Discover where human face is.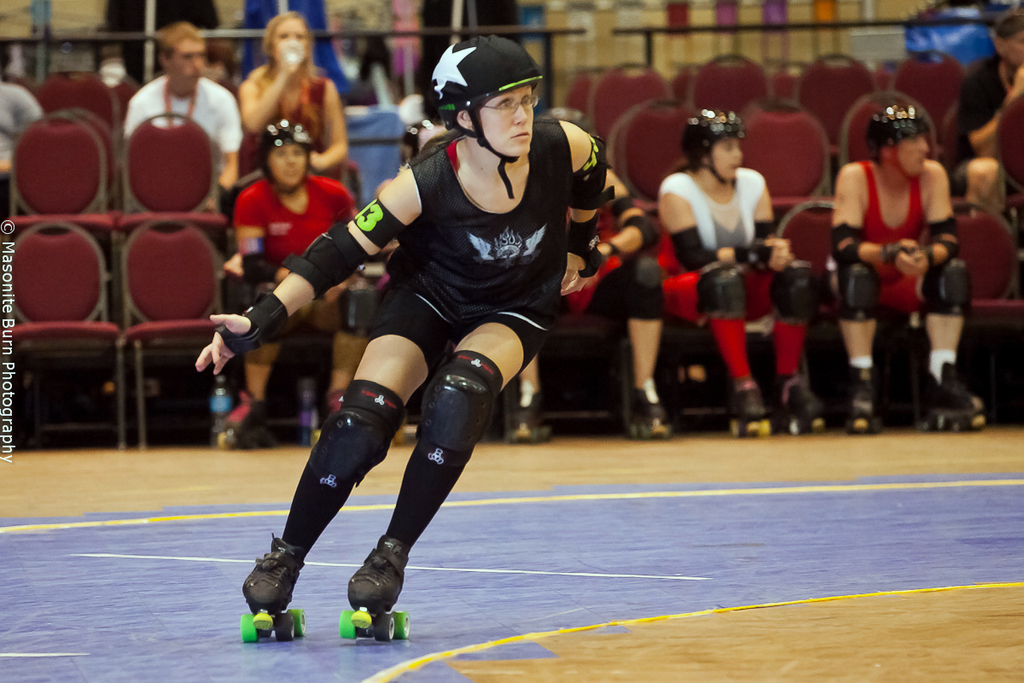
Discovered at Rect(271, 137, 312, 190).
